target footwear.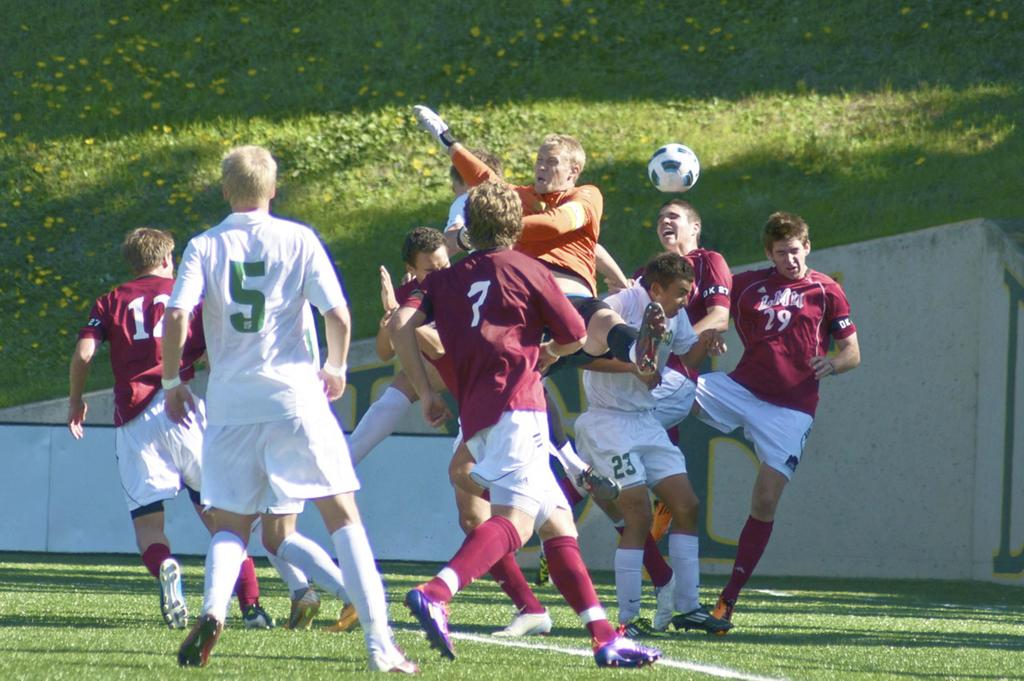
Target region: Rect(367, 637, 420, 671).
